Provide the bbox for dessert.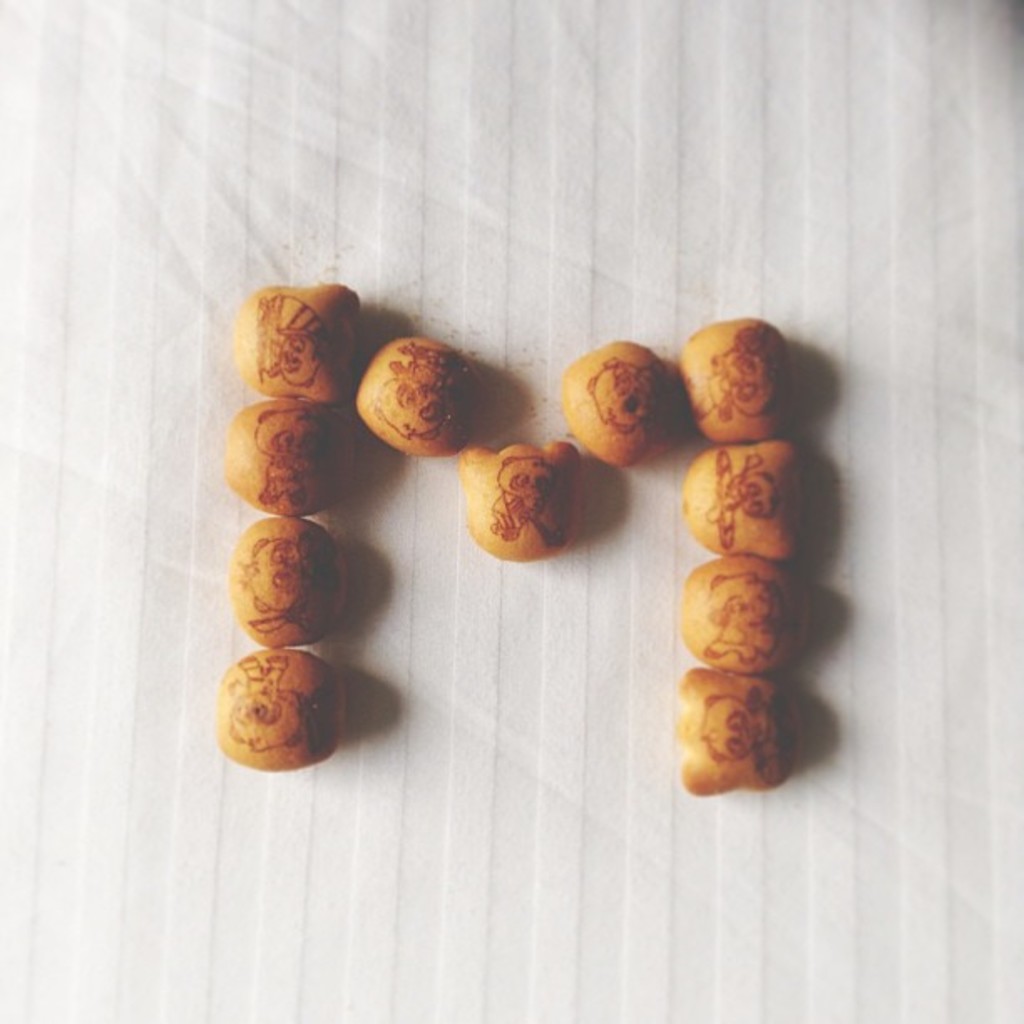
detection(238, 288, 370, 430).
